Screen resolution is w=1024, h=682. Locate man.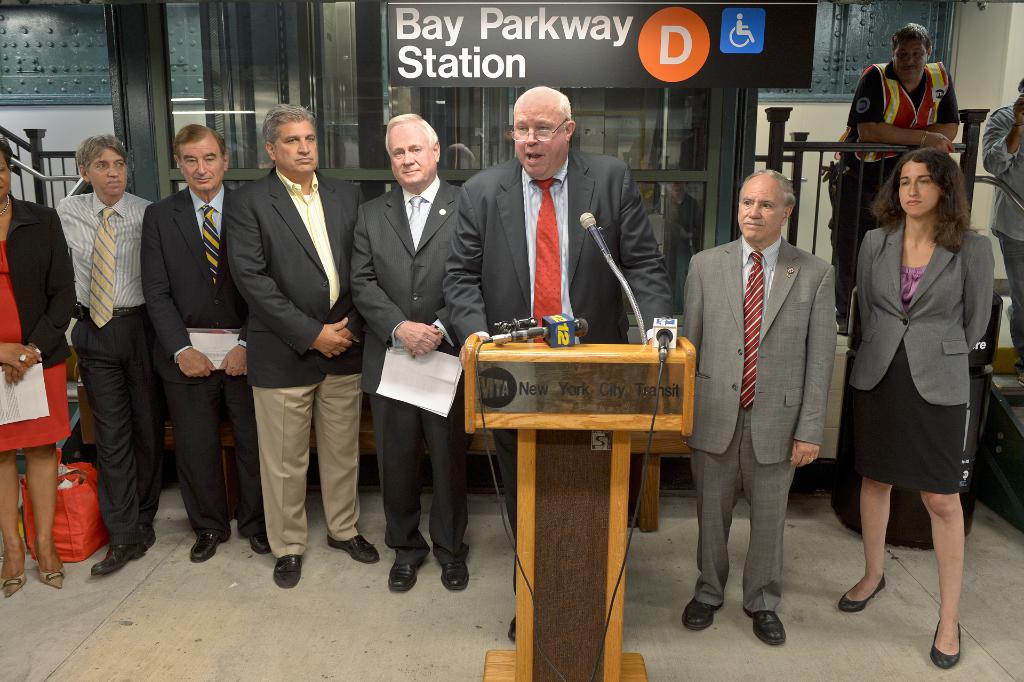
pyautogui.locateOnScreen(137, 128, 277, 567).
